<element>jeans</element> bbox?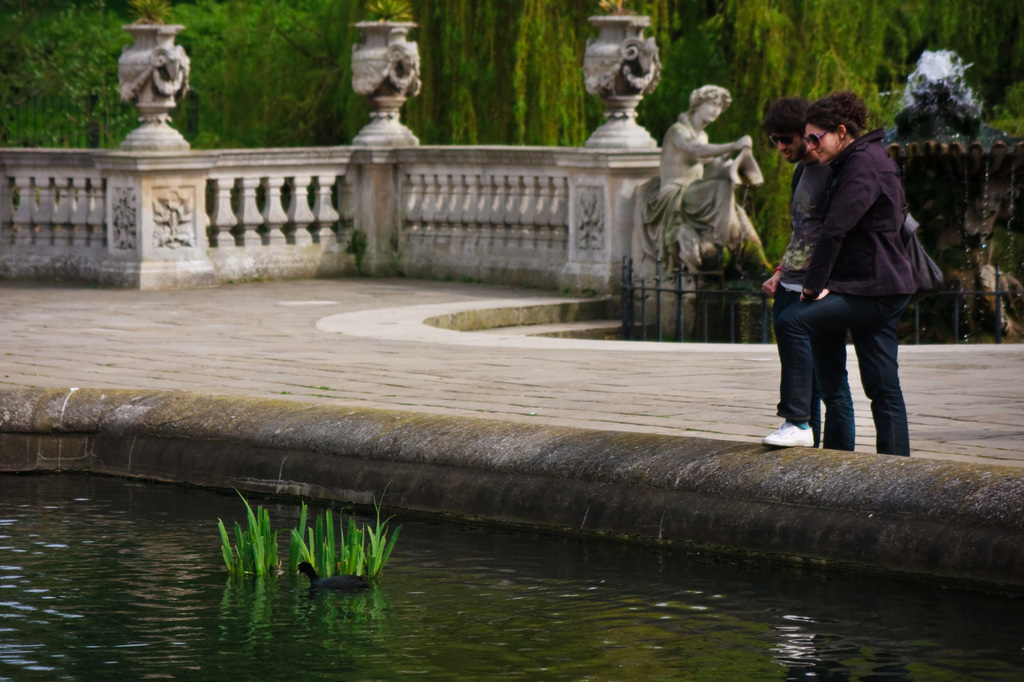
[777, 298, 911, 456]
